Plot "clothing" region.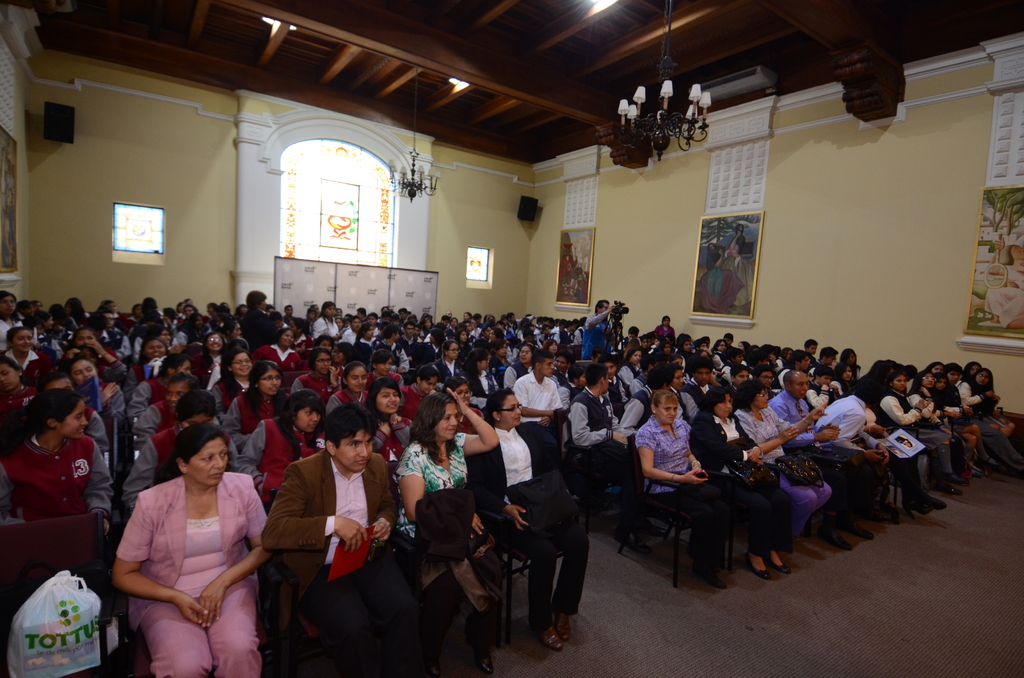
Plotted at left=554, top=255, right=578, bottom=296.
